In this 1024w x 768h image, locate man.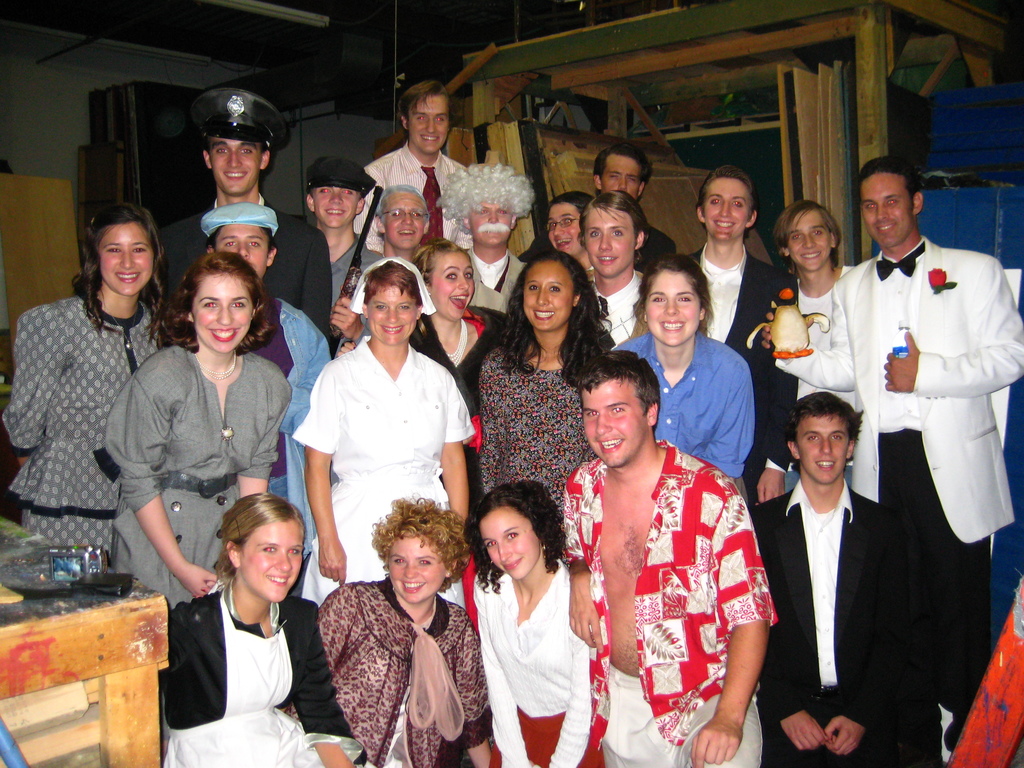
Bounding box: box=[442, 164, 529, 305].
